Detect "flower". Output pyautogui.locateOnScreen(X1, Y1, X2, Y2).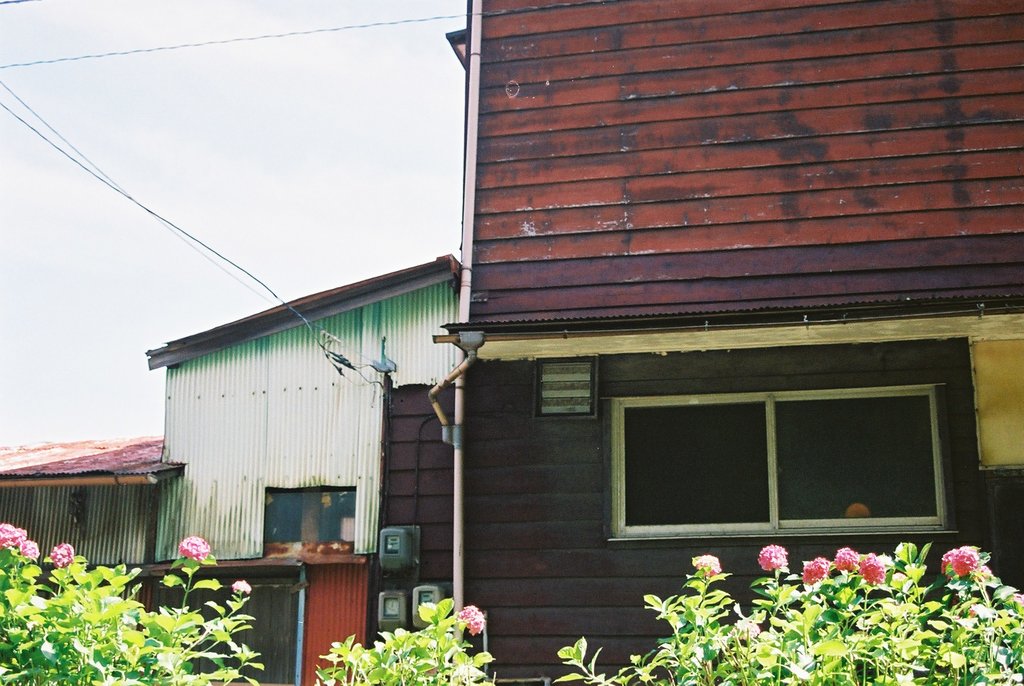
pyautogui.locateOnScreen(50, 544, 75, 566).
